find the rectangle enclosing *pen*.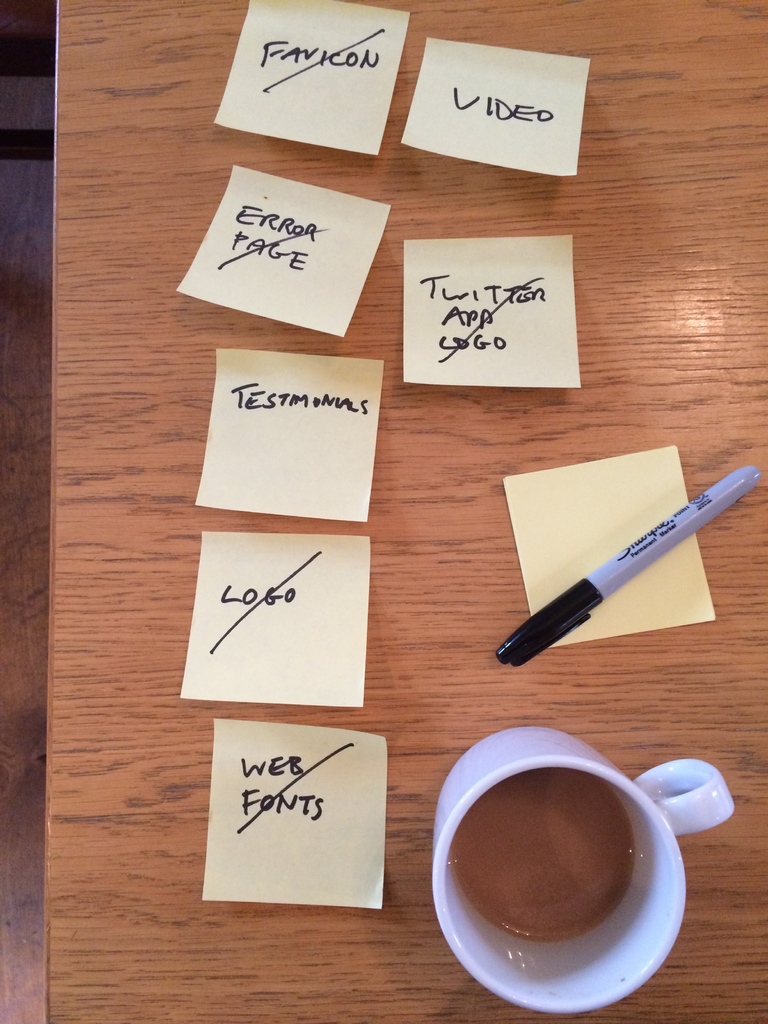
<bbox>499, 454, 756, 667</bbox>.
